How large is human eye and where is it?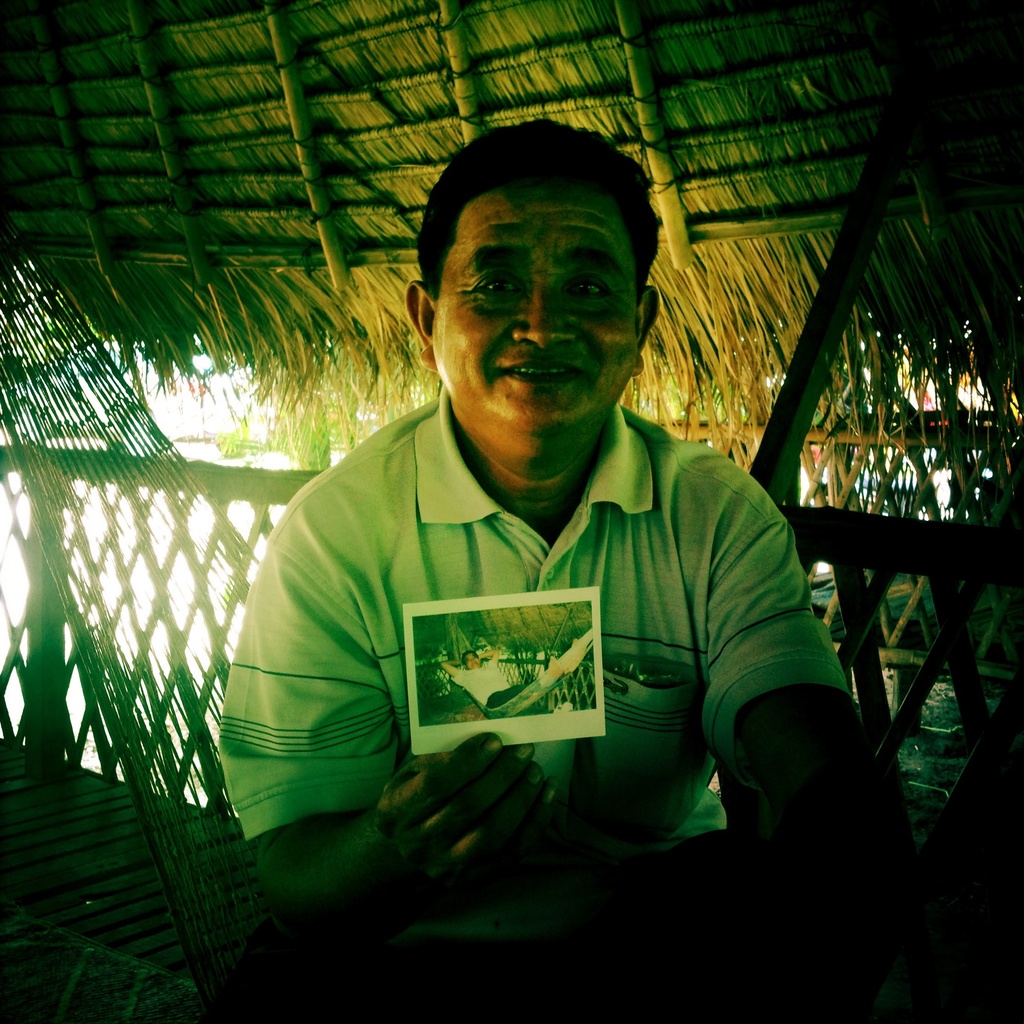
Bounding box: detection(476, 269, 531, 297).
